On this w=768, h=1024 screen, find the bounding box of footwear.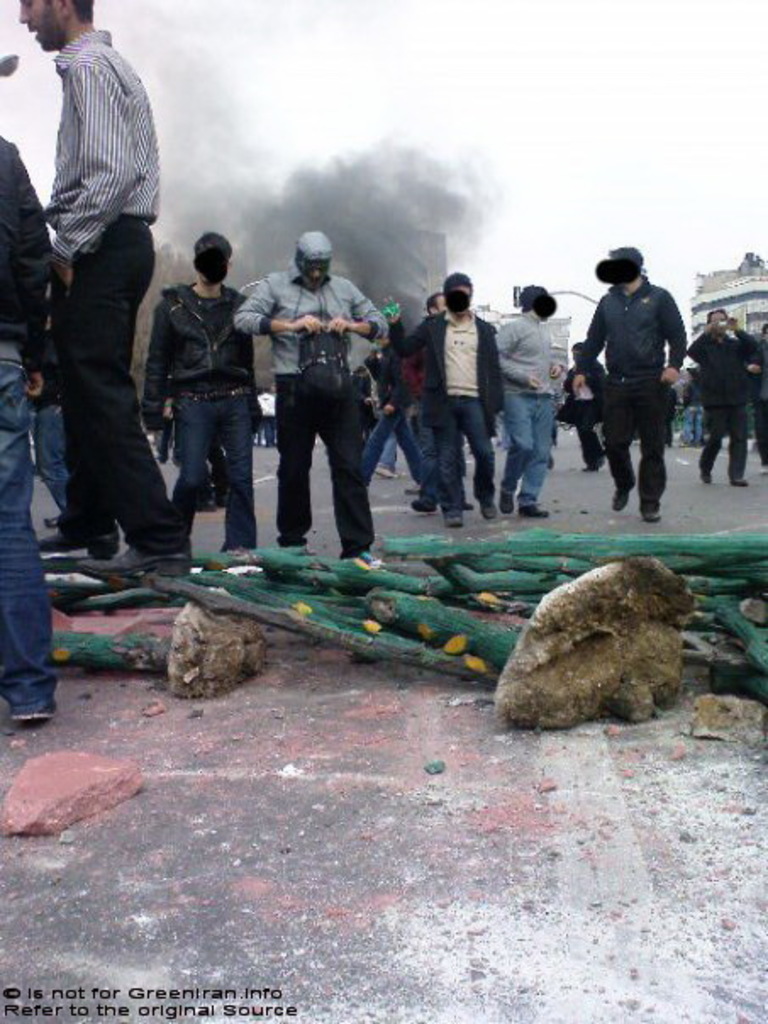
Bounding box: 370,461,393,475.
